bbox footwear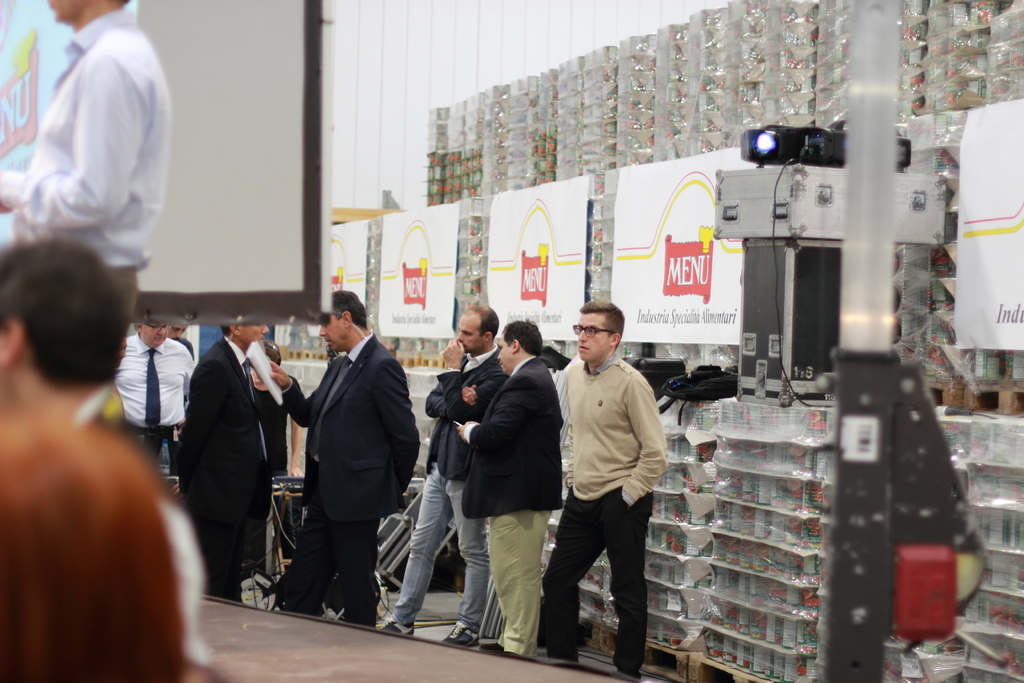
440,620,479,647
